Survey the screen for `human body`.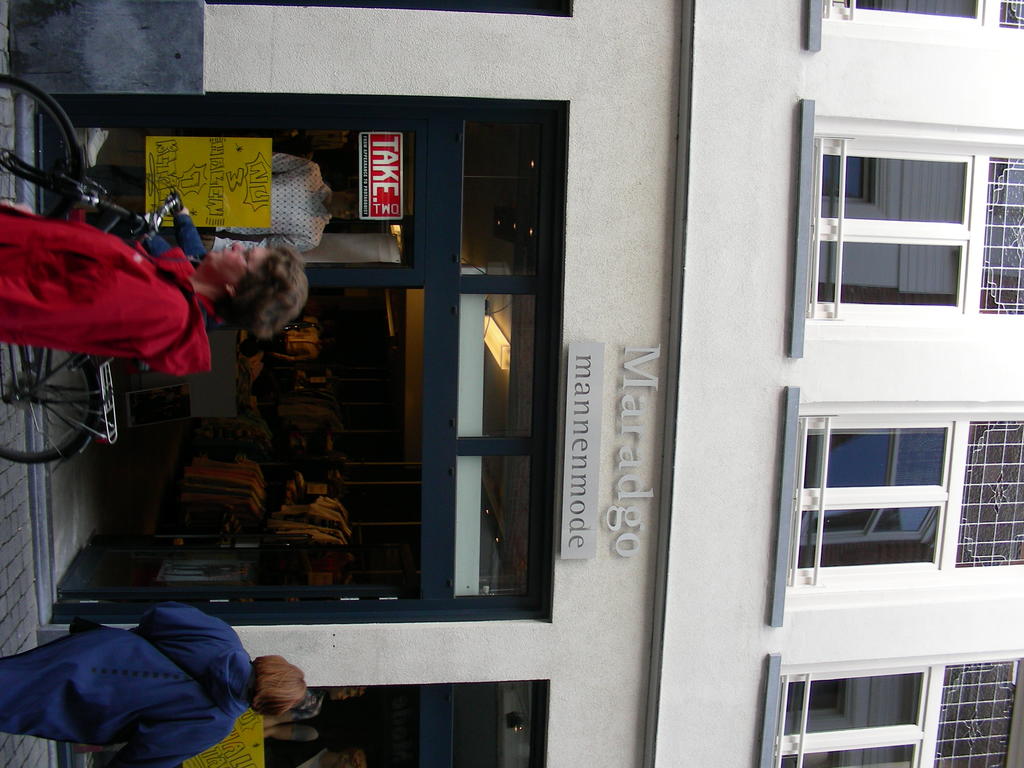
Survey found: [x1=212, y1=151, x2=363, y2=246].
